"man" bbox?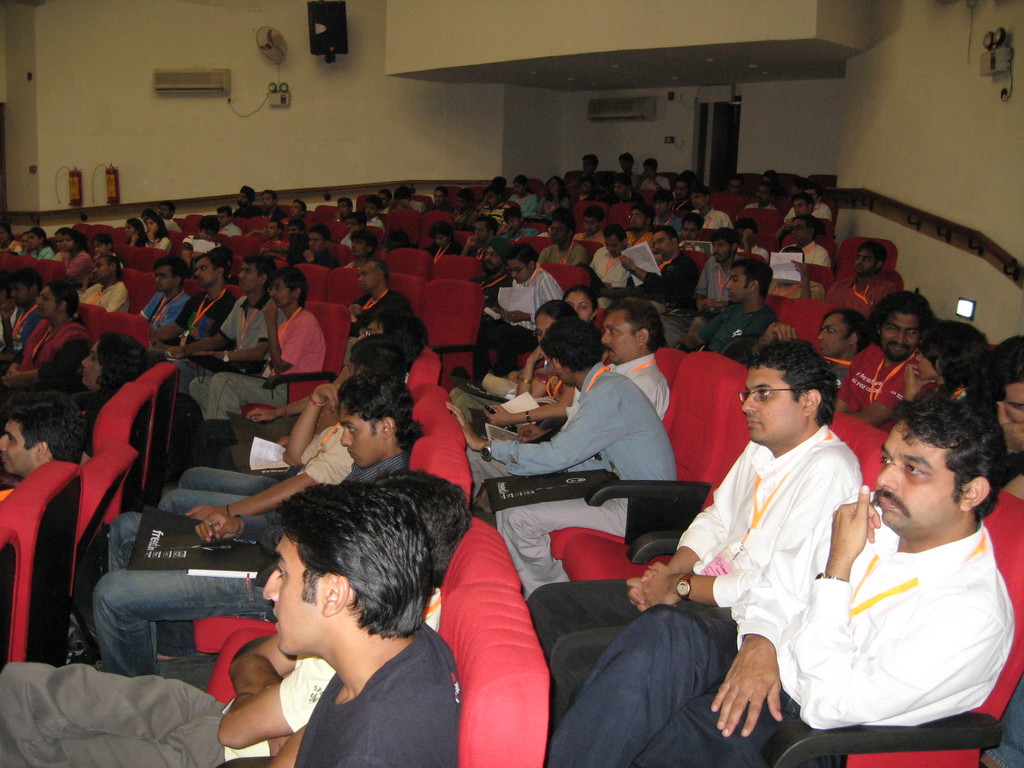
detection(463, 233, 520, 305)
